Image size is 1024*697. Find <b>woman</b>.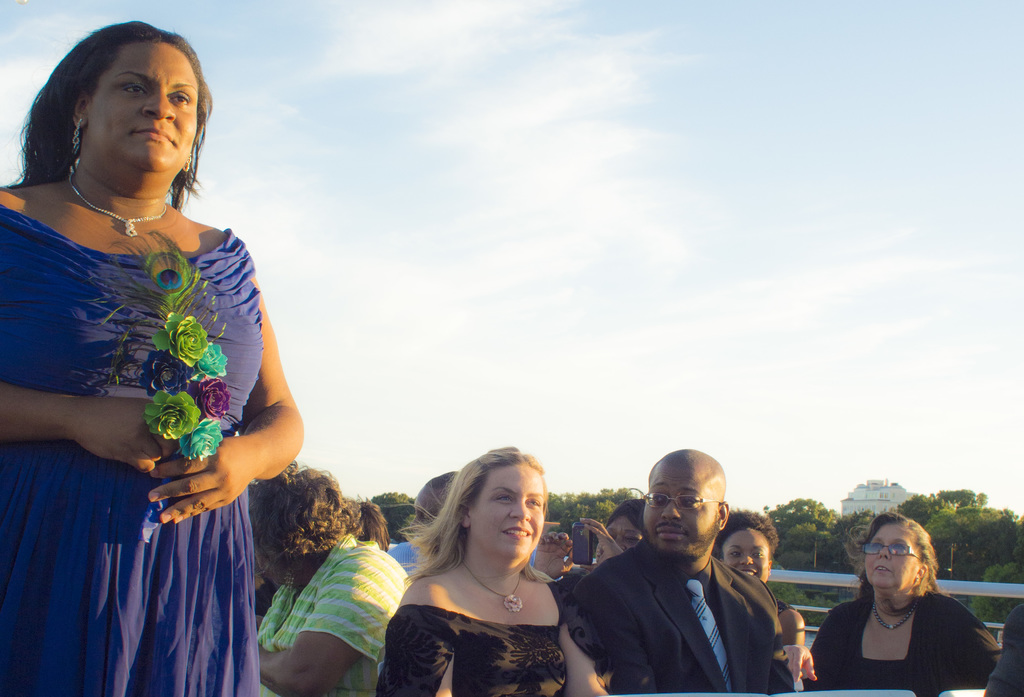
left=238, top=454, right=415, bottom=695.
